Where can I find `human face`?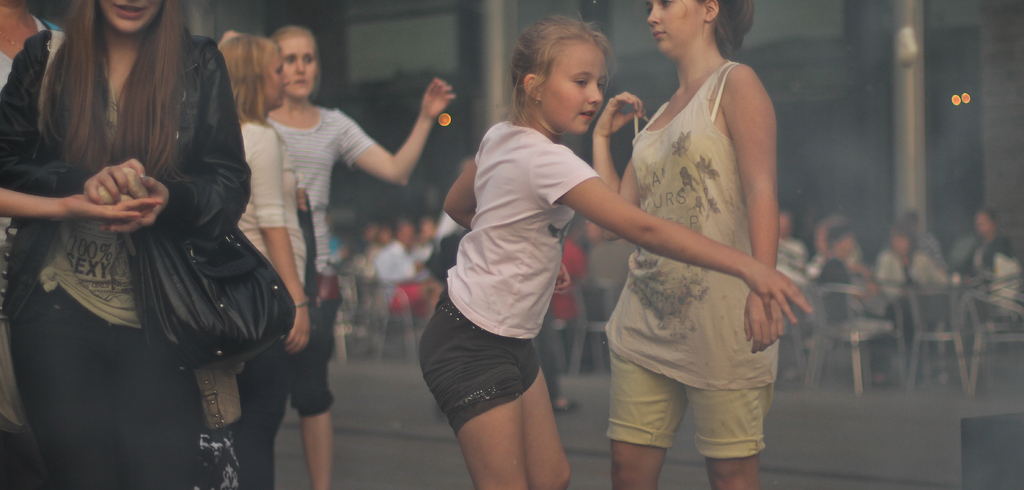
You can find it at (left=107, top=7, right=162, bottom=32).
